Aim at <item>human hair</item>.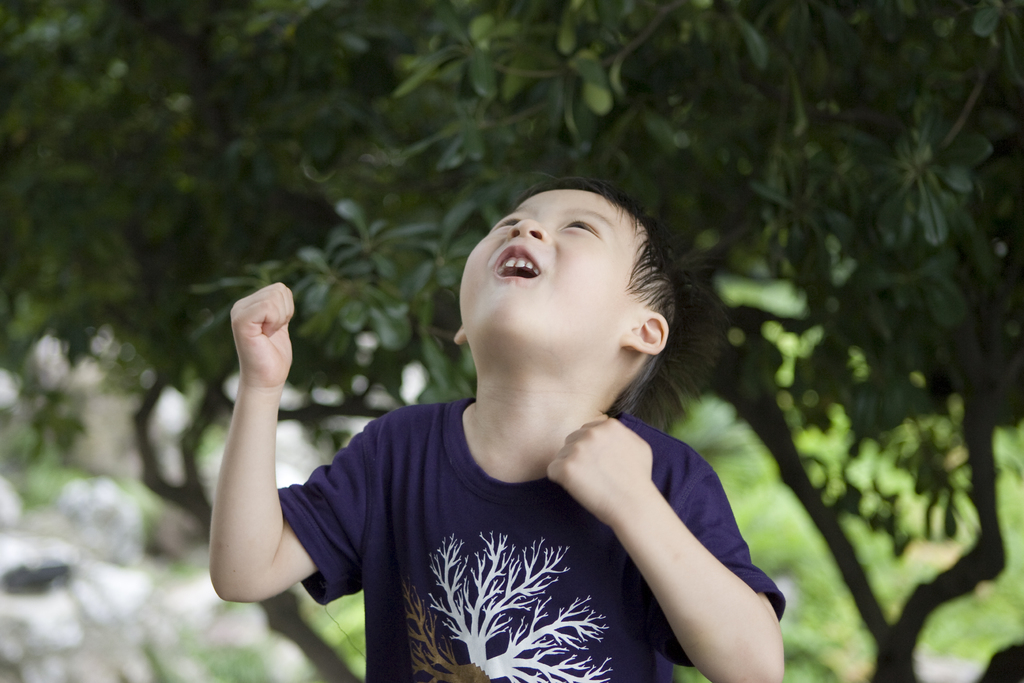
Aimed at region(456, 192, 682, 385).
